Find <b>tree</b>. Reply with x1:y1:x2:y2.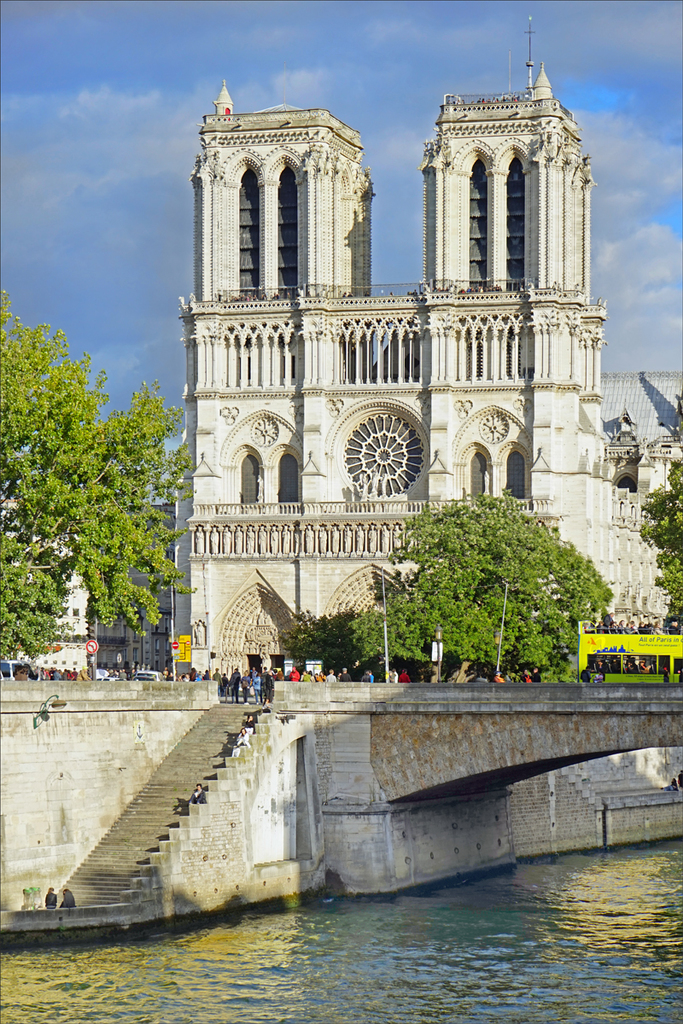
640:452:682:644.
